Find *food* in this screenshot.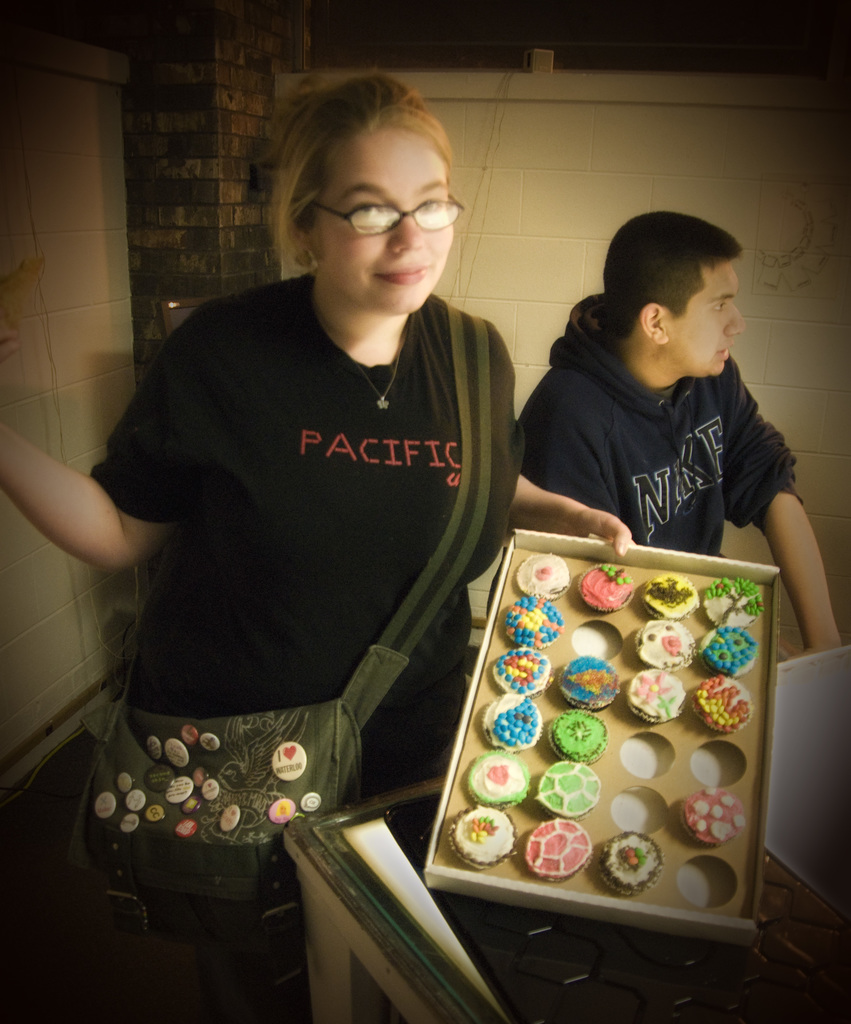
The bounding box for *food* is 500:591:567:645.
